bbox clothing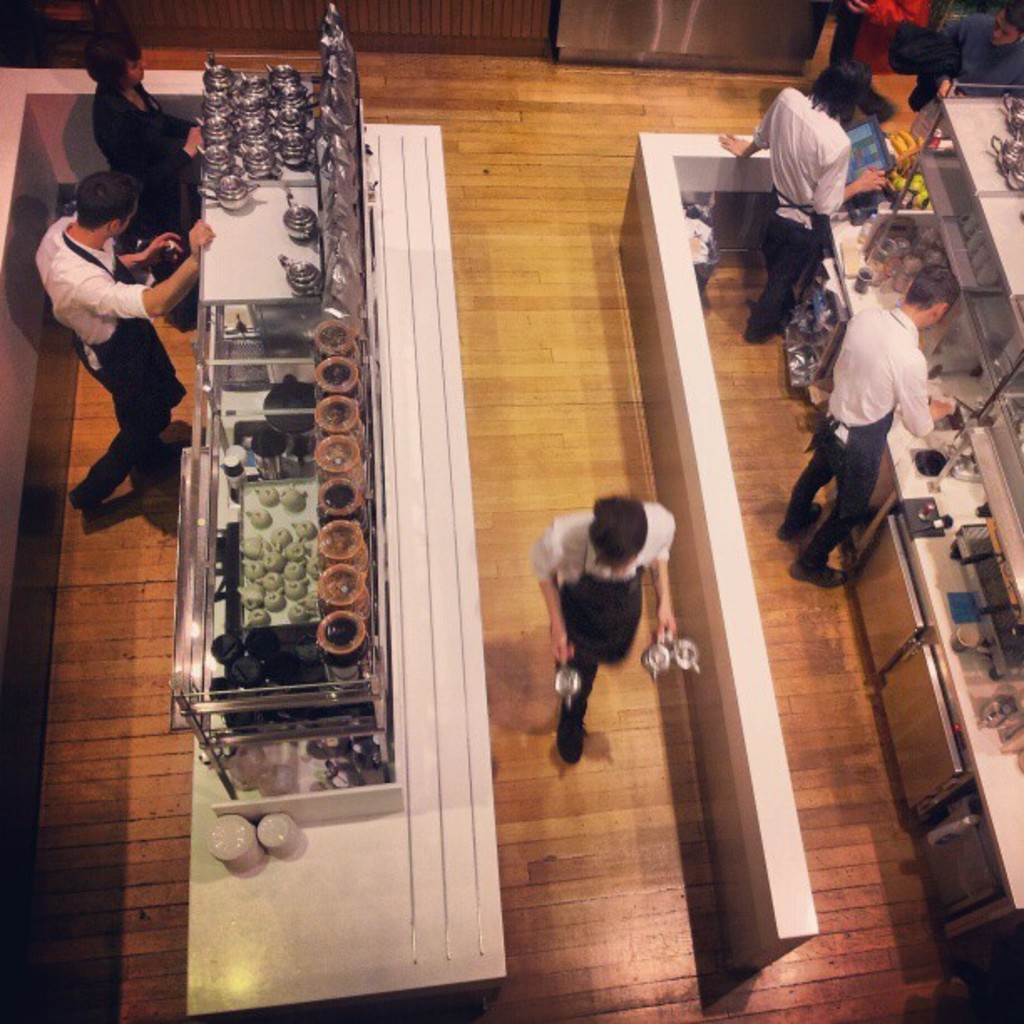
detection(85, 74, 202, 301)
